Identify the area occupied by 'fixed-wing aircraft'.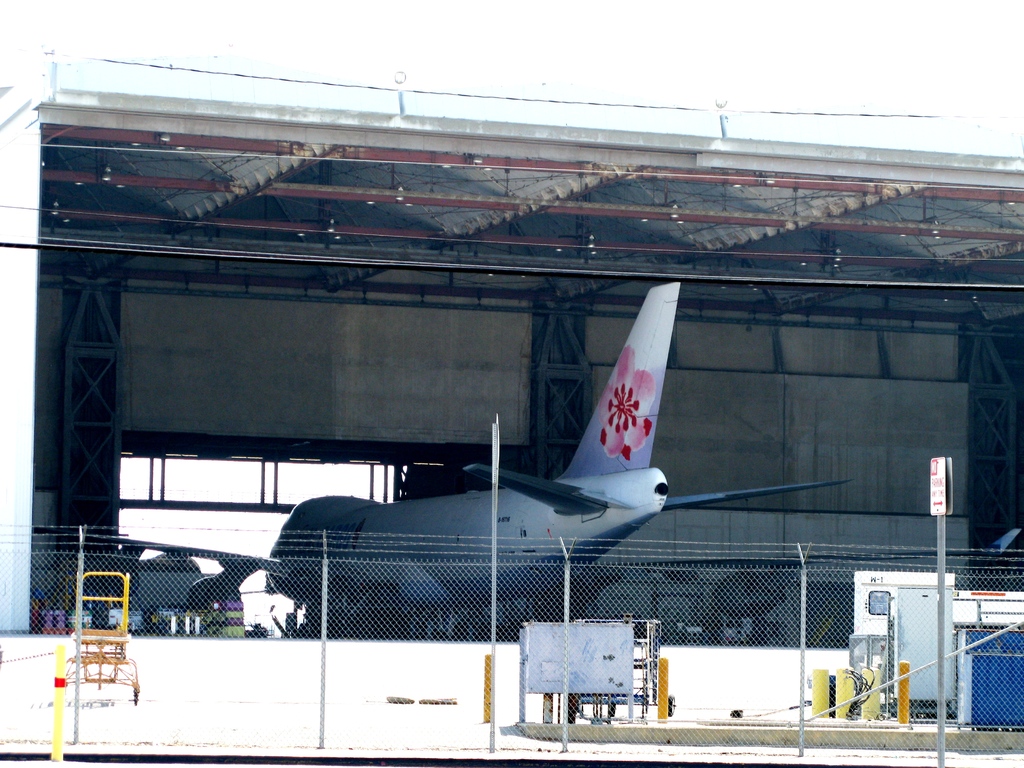
Area: rect(46, 284, 852, 661).
